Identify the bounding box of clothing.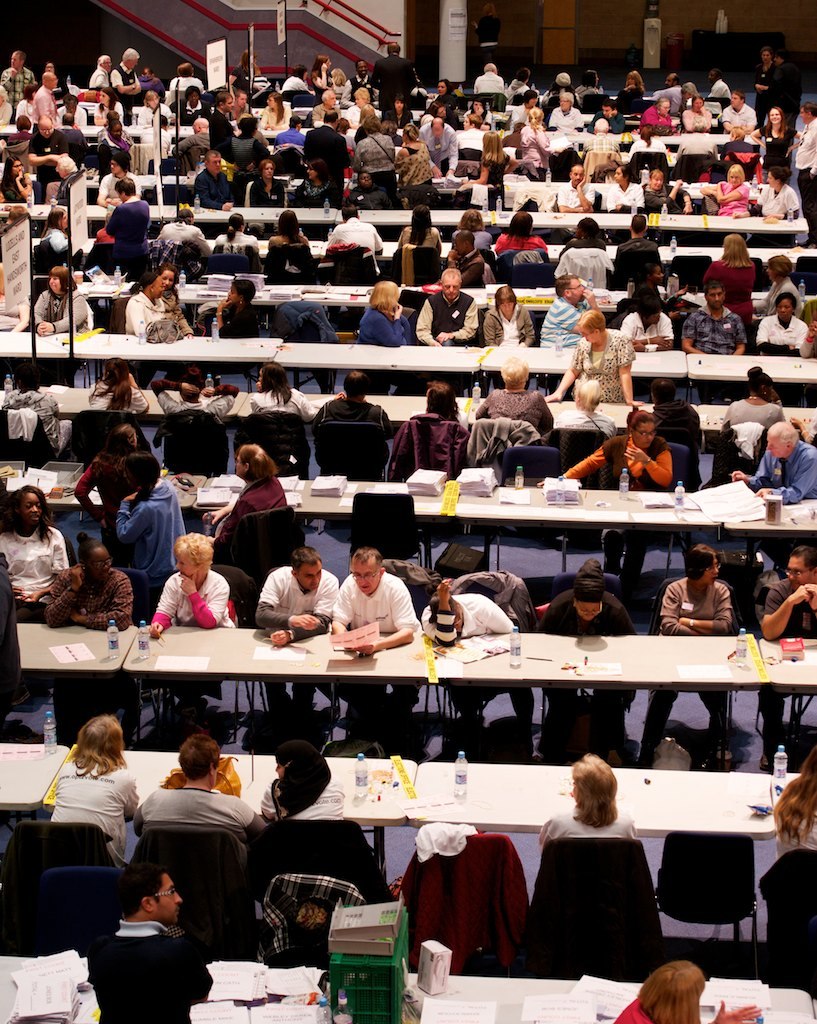
Rect(553, 434, 674, 484).
